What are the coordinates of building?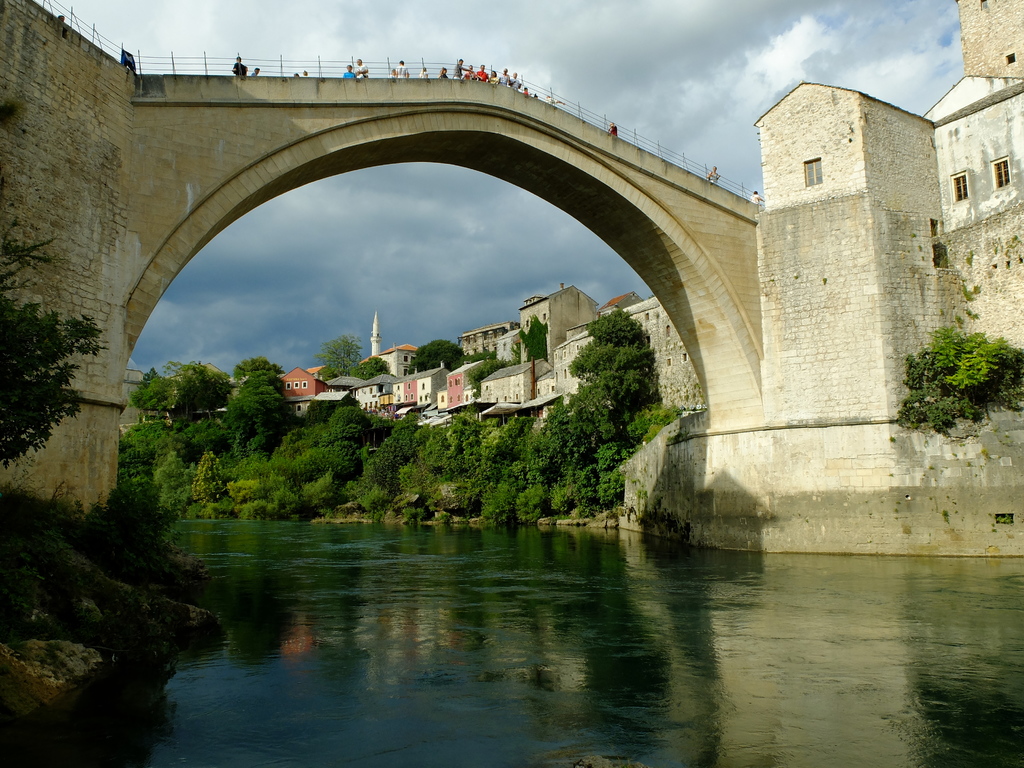
bbox(324, 371, 389, 406).
